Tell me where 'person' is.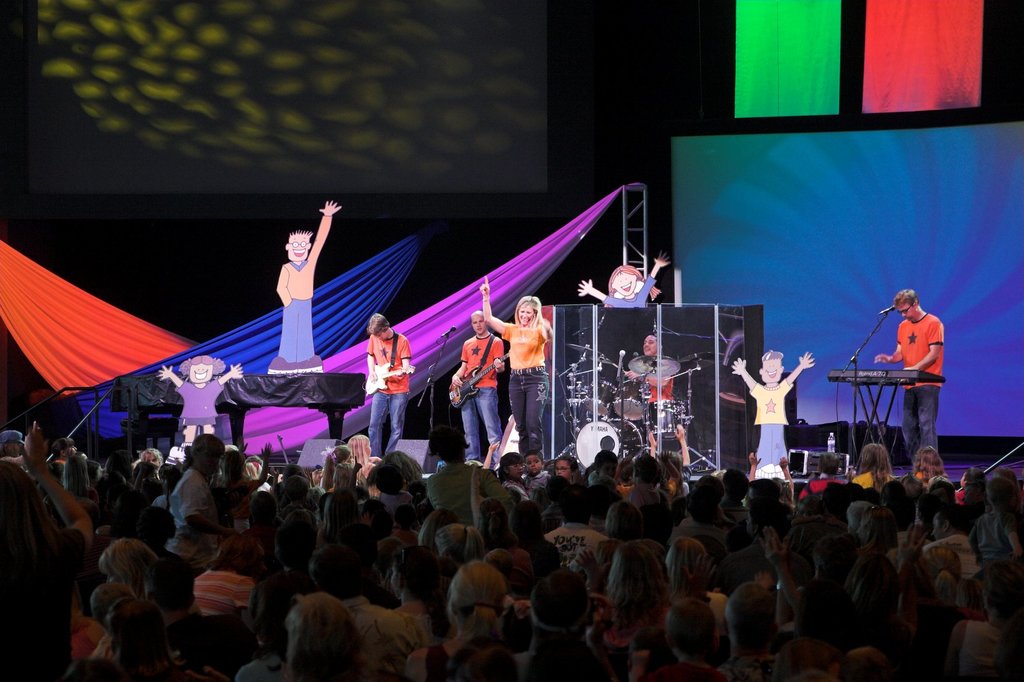
'person' is at region(574, 255, 673, 306).
